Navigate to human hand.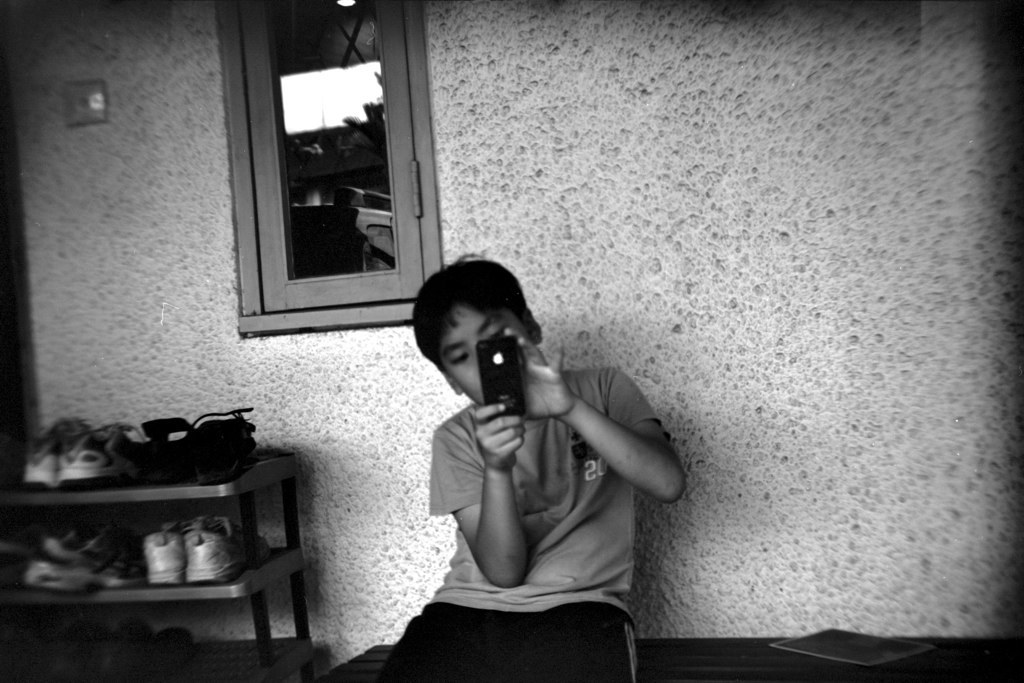
Navigation target: rect(509, 329, 575, 417).
